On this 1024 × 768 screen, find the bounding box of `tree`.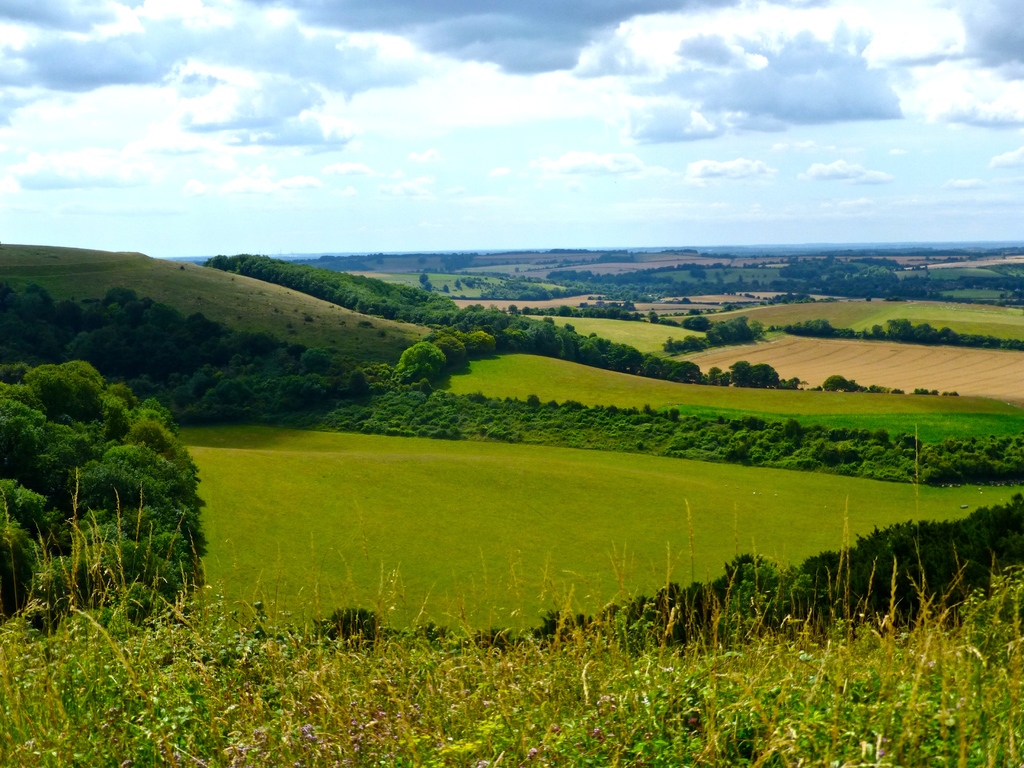
Bounding box: {"left": 867, "top": 323, "right": 886, "bottom": 340}.
